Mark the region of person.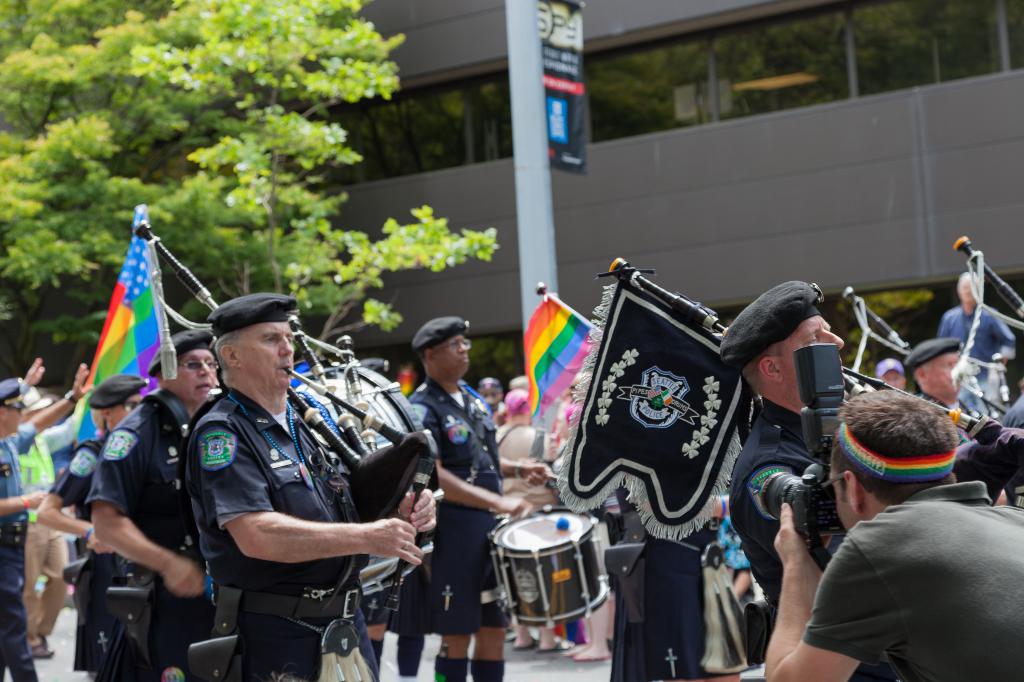
Region: pyautogui.locateOnScreen(0, 354, 93, 681).
